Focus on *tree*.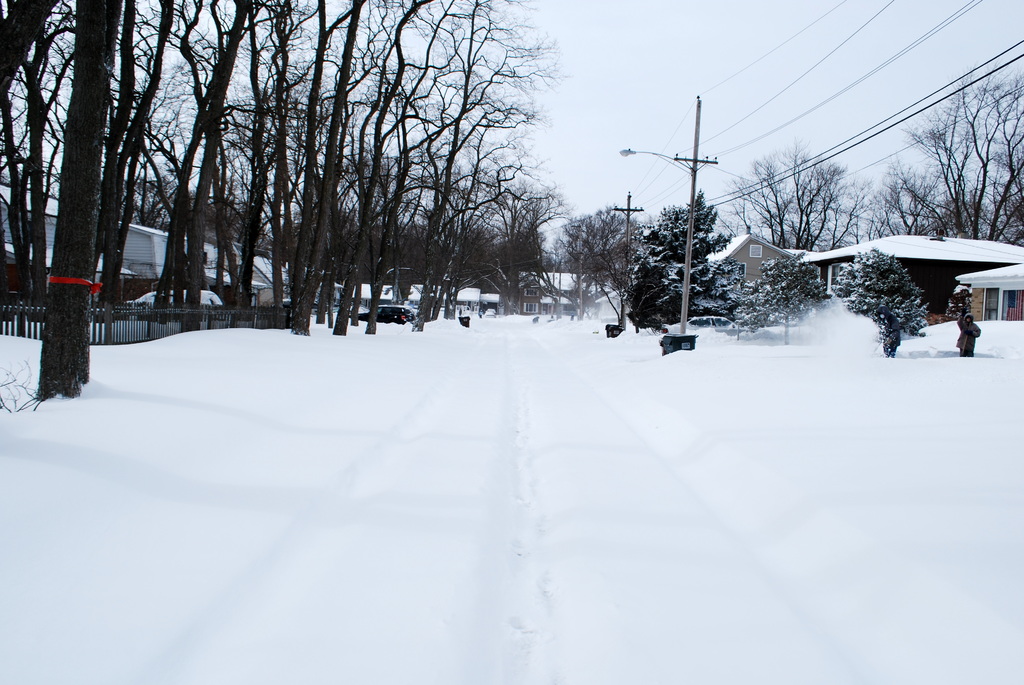
Focused at (728, 251, 835, 344).
